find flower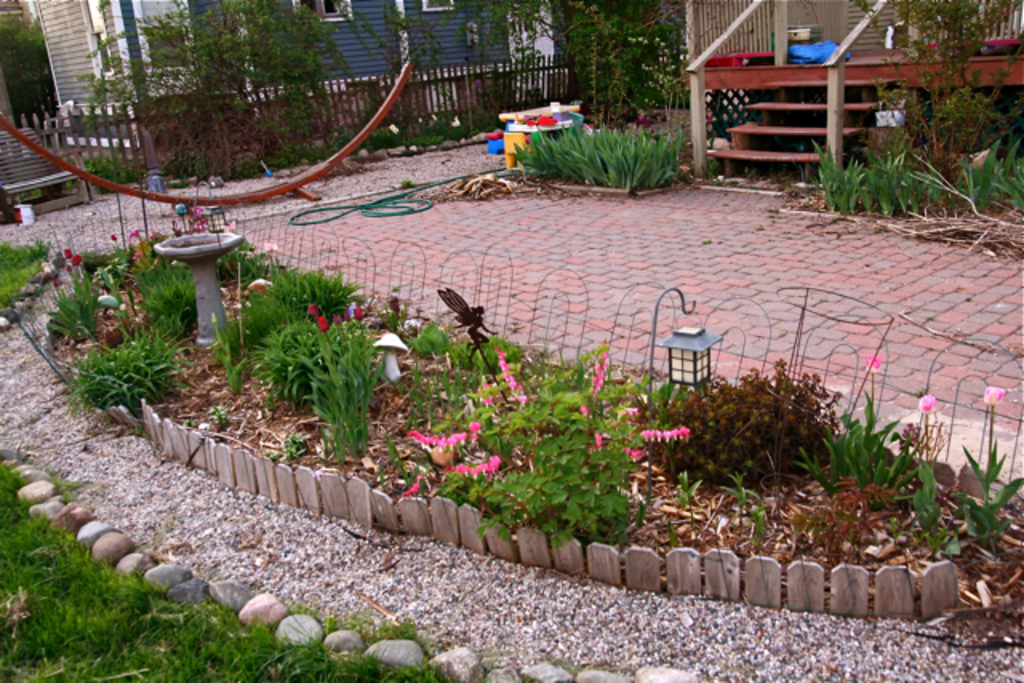
(982,385,1005,409)
